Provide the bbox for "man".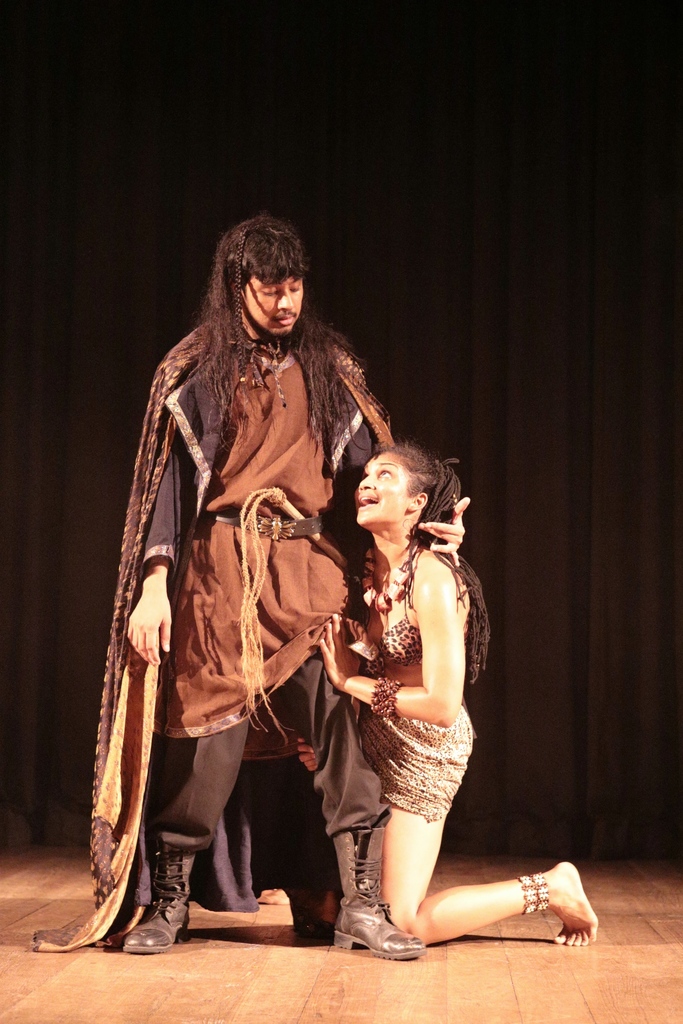
bbox=[120, 242, 452, 938].
